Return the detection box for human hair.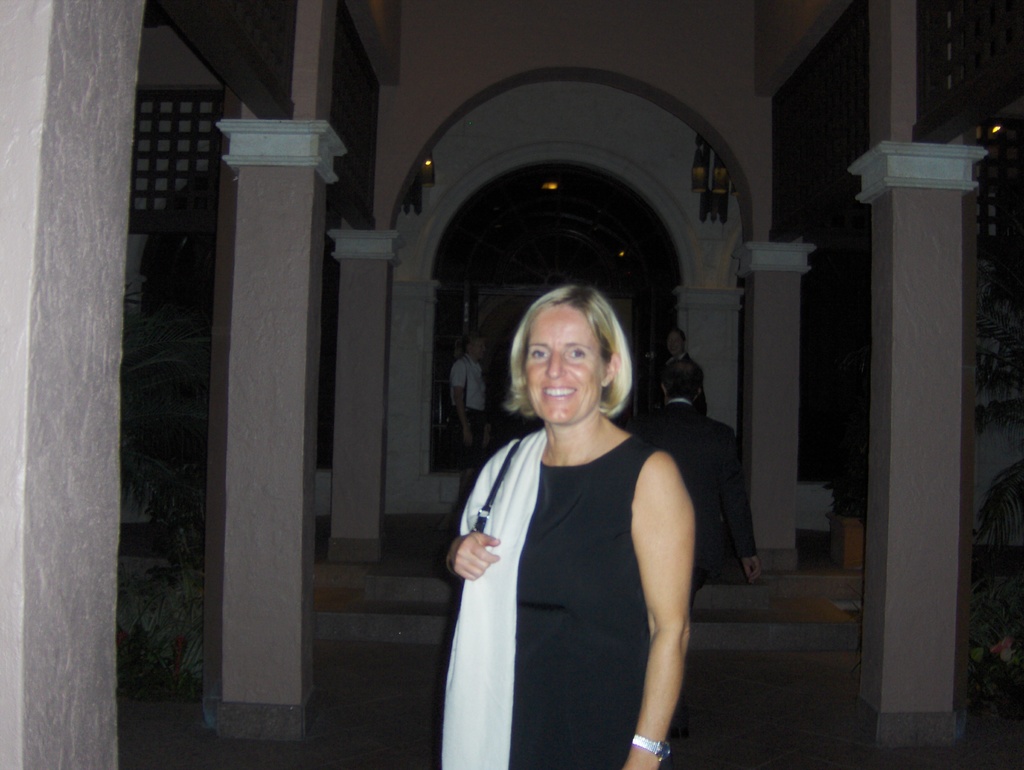
Rect(502, 280, 625, 422).
